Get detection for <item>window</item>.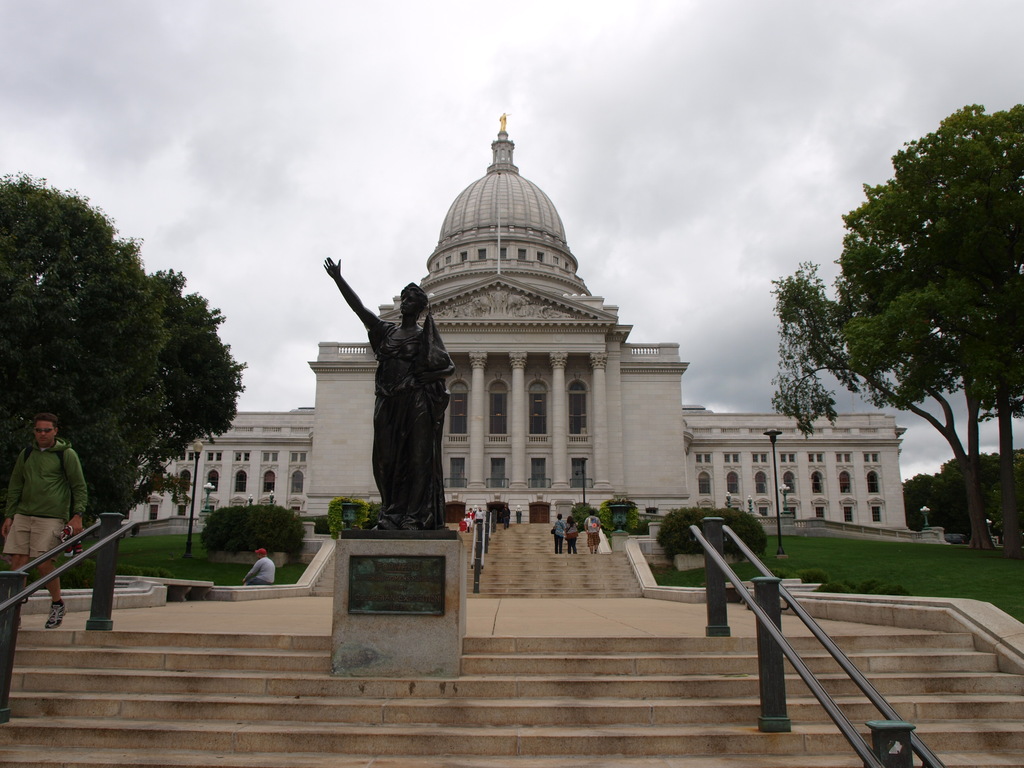
Detection: BBox(207, 450, 221, 461).
